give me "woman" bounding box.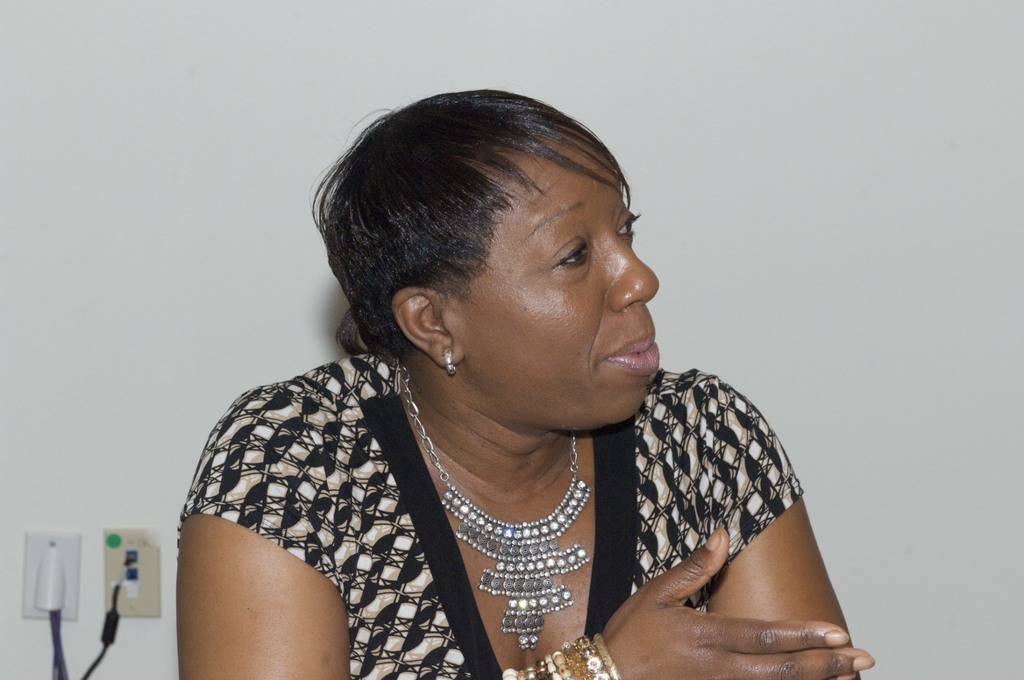
l=151, t=77, r=900, b=679.
